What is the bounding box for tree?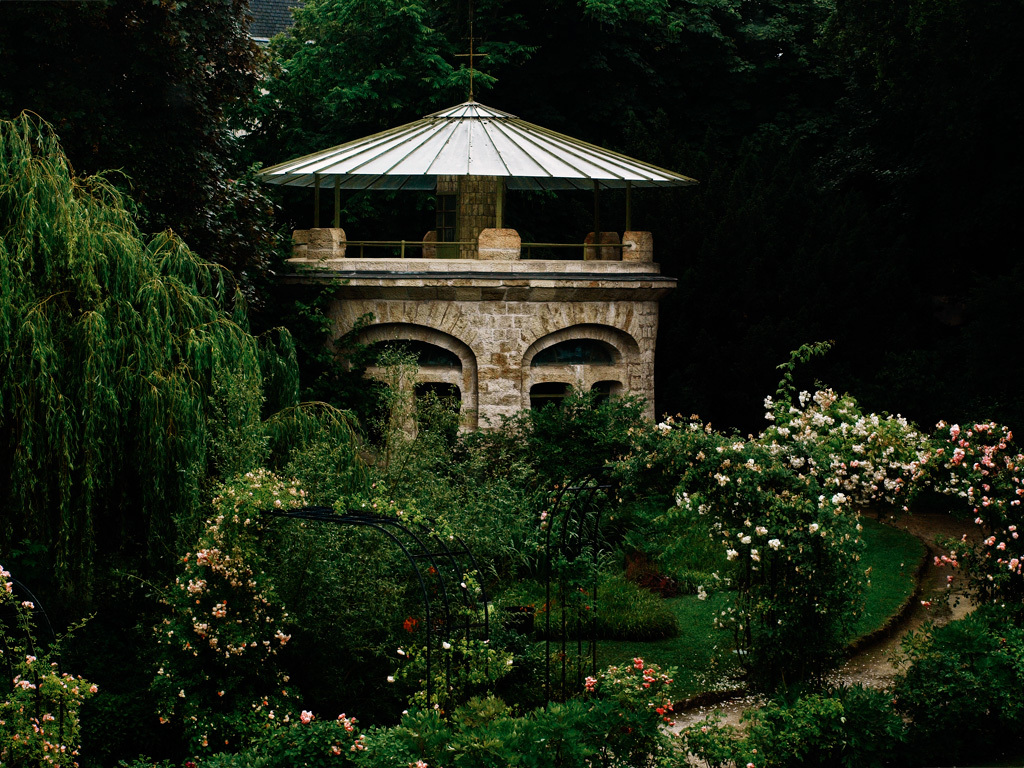
[left=256, top=0, right=502, bottom=155].
